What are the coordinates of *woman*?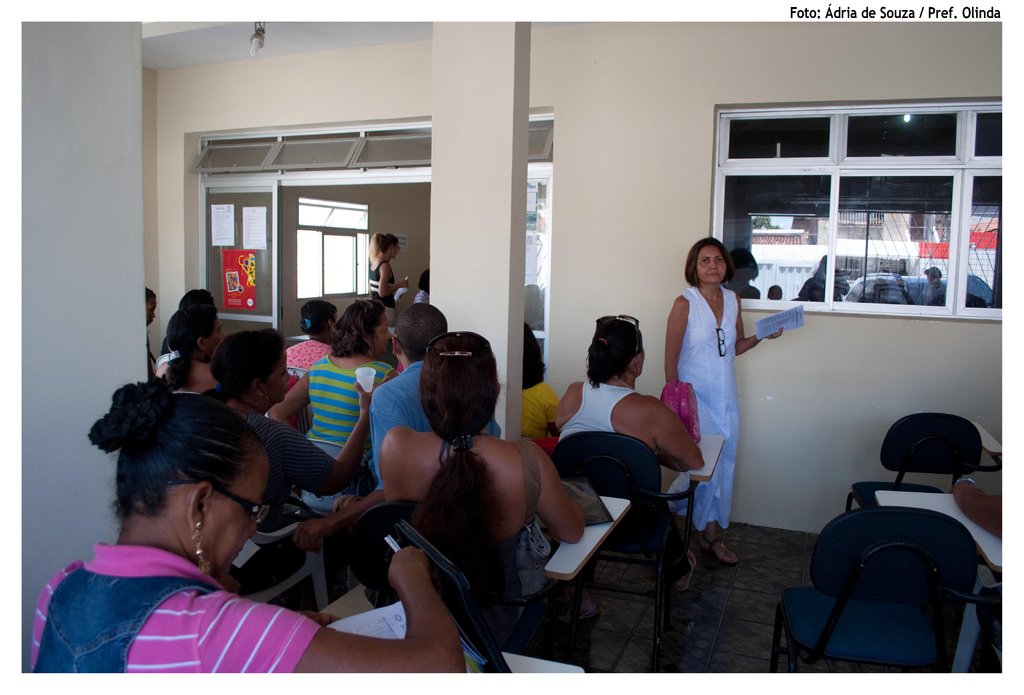
(x1=28, y1=378, x2=470, y2=672).
